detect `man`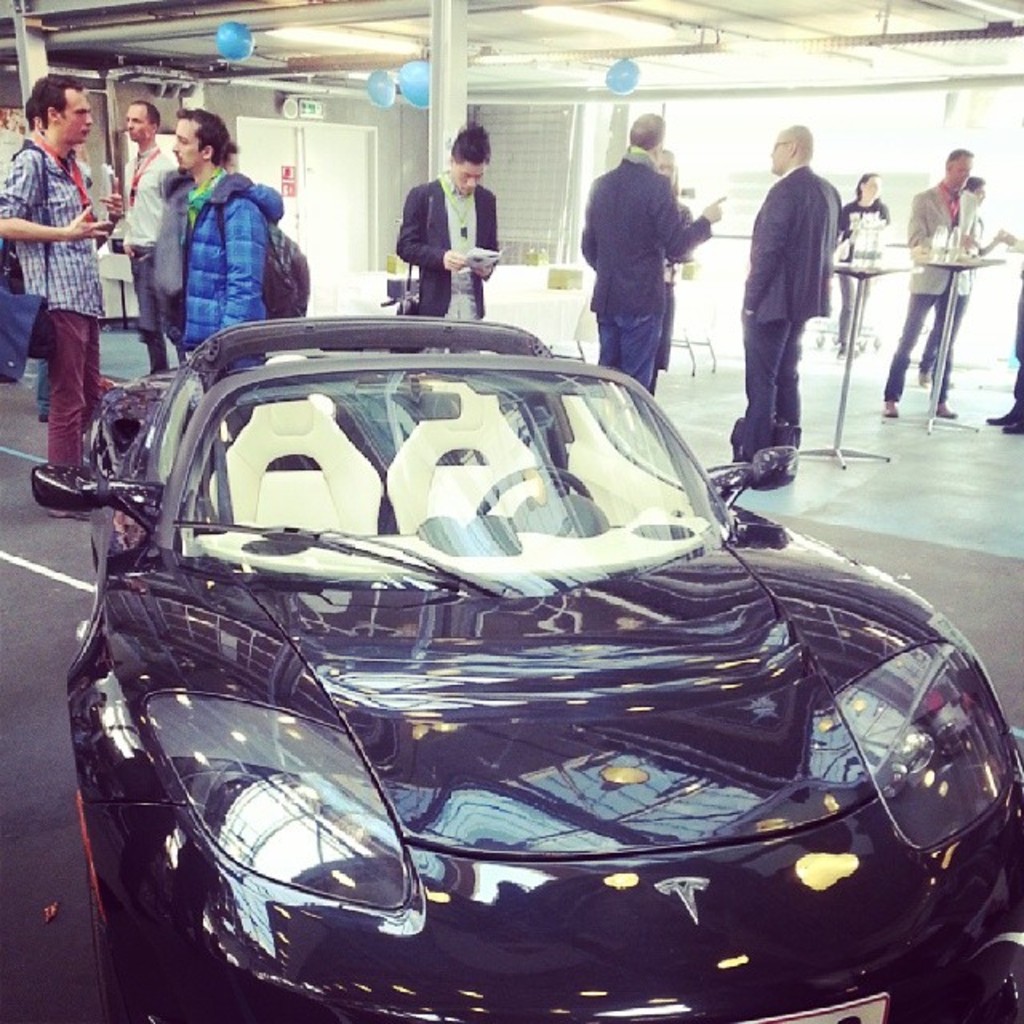
162, 102, 298, 445
